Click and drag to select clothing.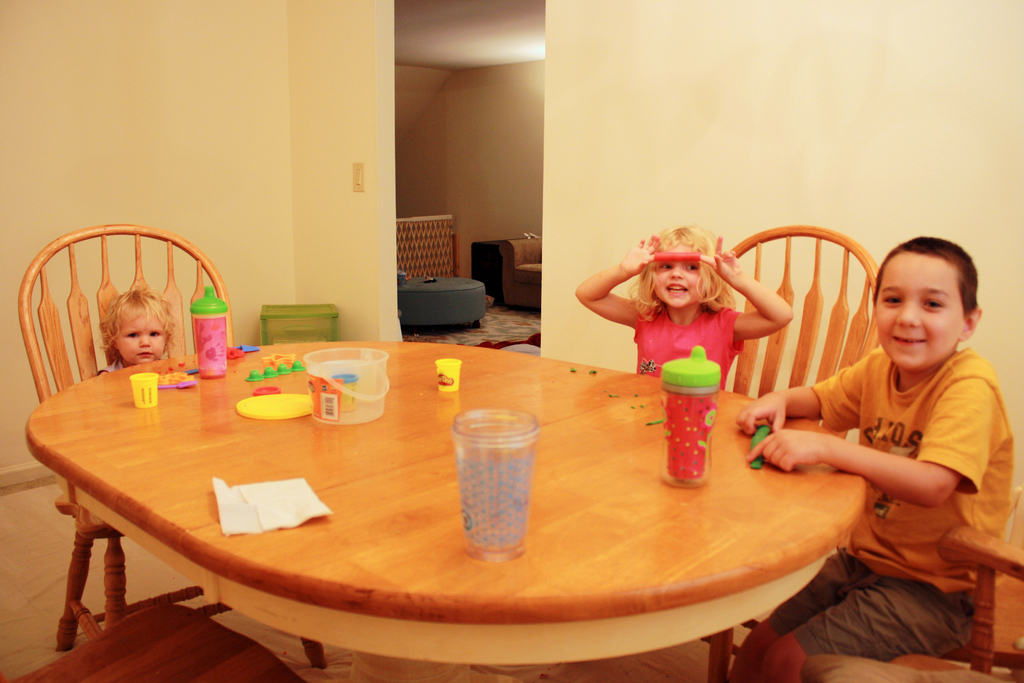
Selection: crop(780, 268, 1011, 661).
